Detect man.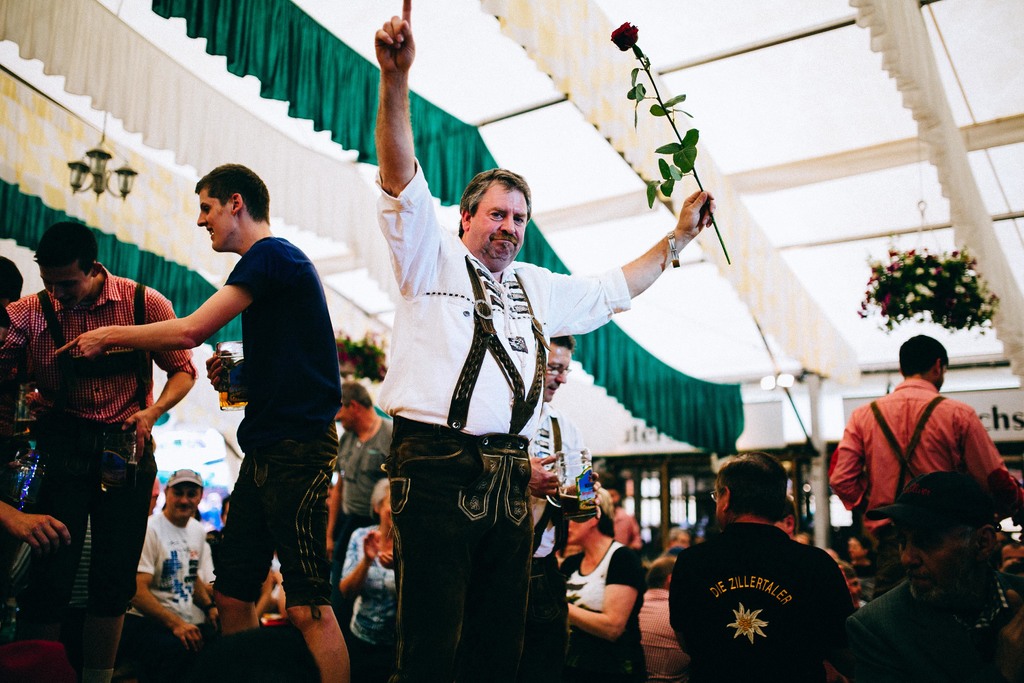
Detected at {"x1": 372, "y1": 0, "x2": 716, "y2": 682}.
